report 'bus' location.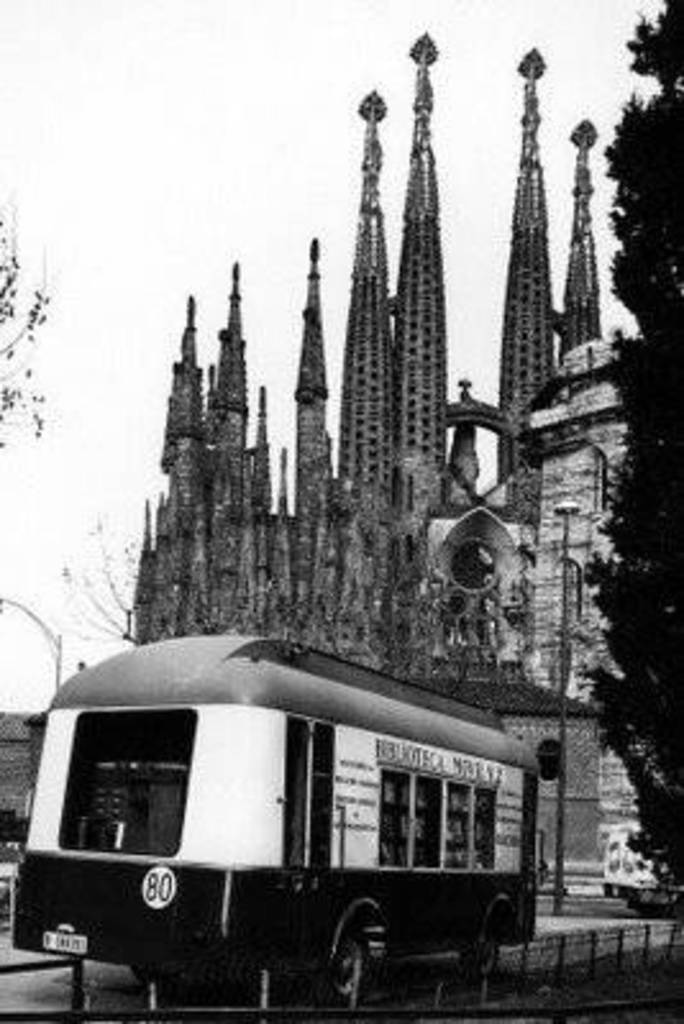
Report: (left=594, top=722, right=681, bottom=919).
